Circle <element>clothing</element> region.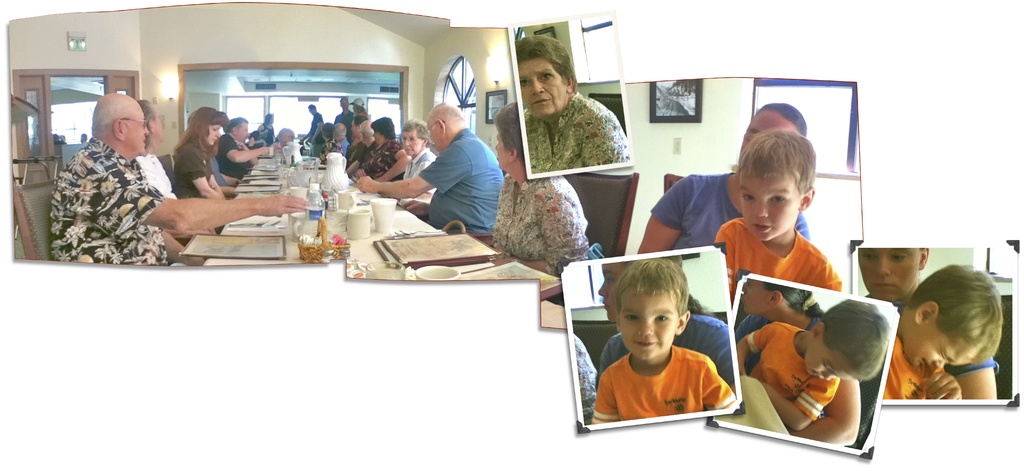
Region: box=[360, 129, 410, 186].
